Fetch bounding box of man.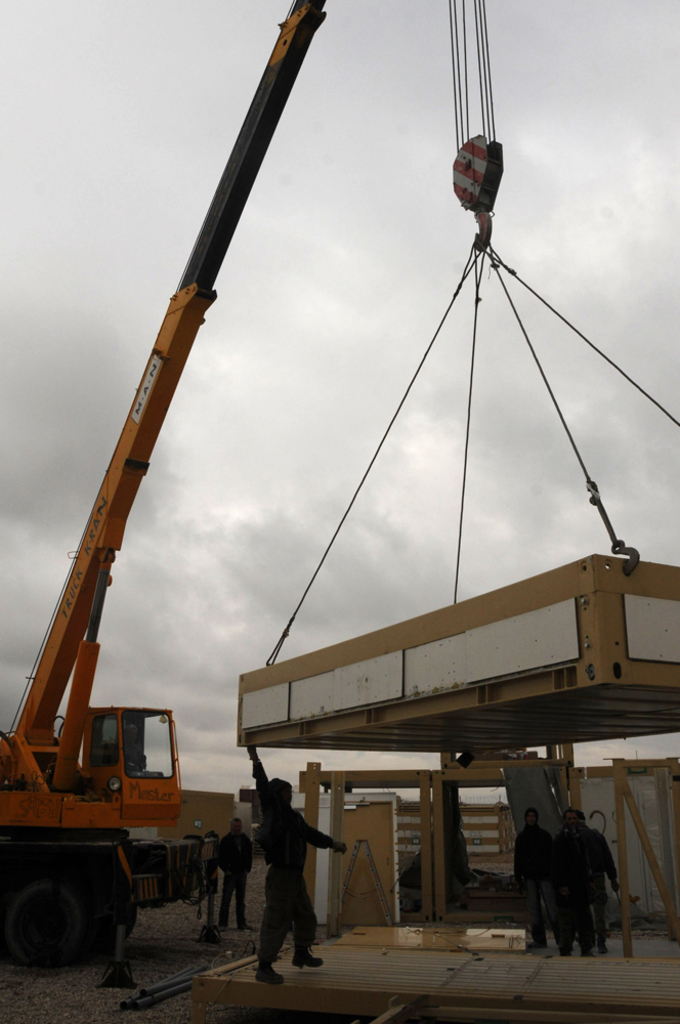
Bbox: [511, 806, 556, 946].
